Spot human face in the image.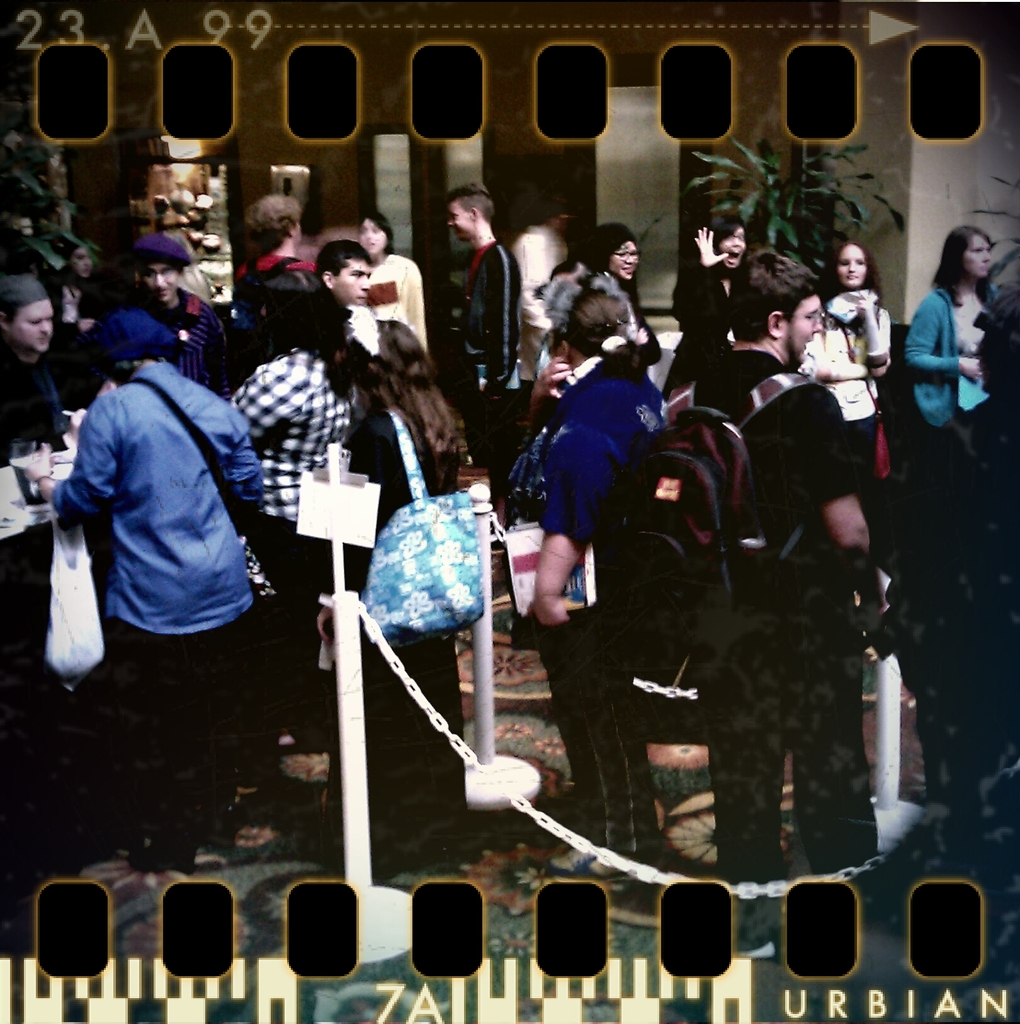
human face found at (964, 233, 992, 273).
